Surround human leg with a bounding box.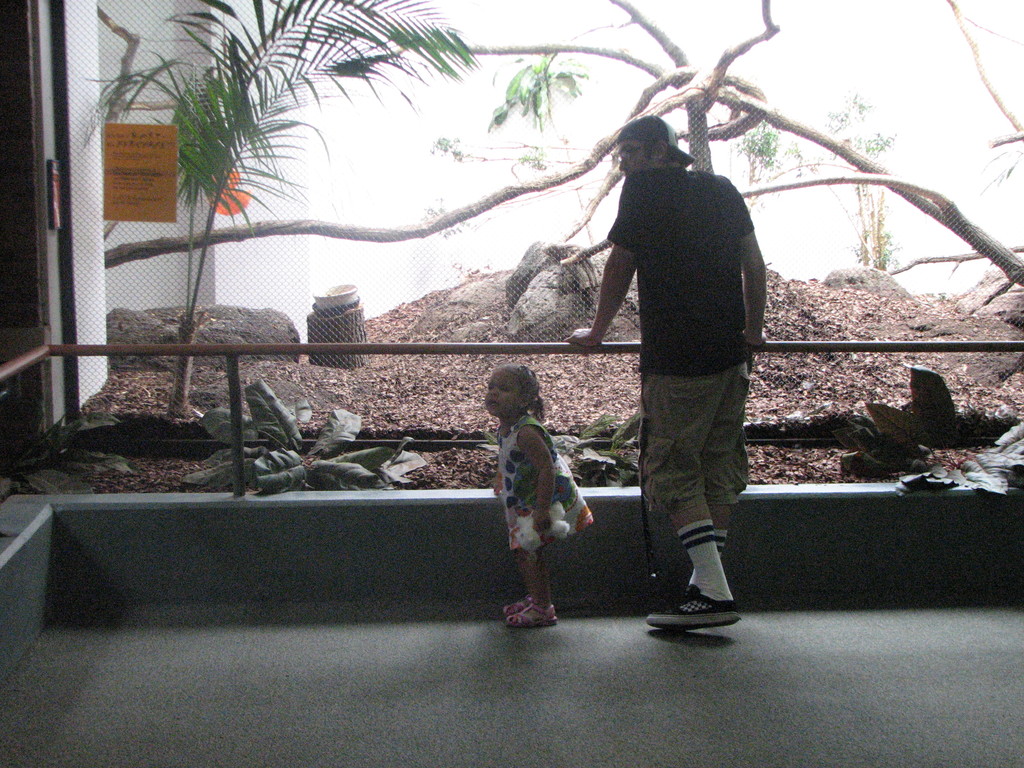
BBox(499, 557, 556, 631).
